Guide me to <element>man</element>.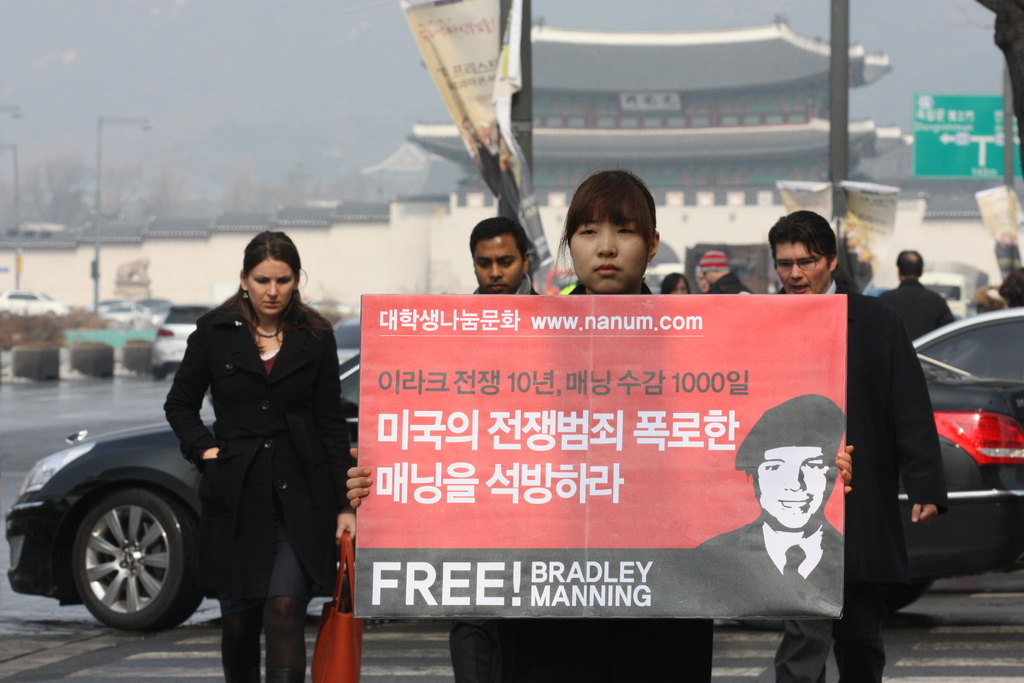
Guidance: box(769, 208, 933, 682).
